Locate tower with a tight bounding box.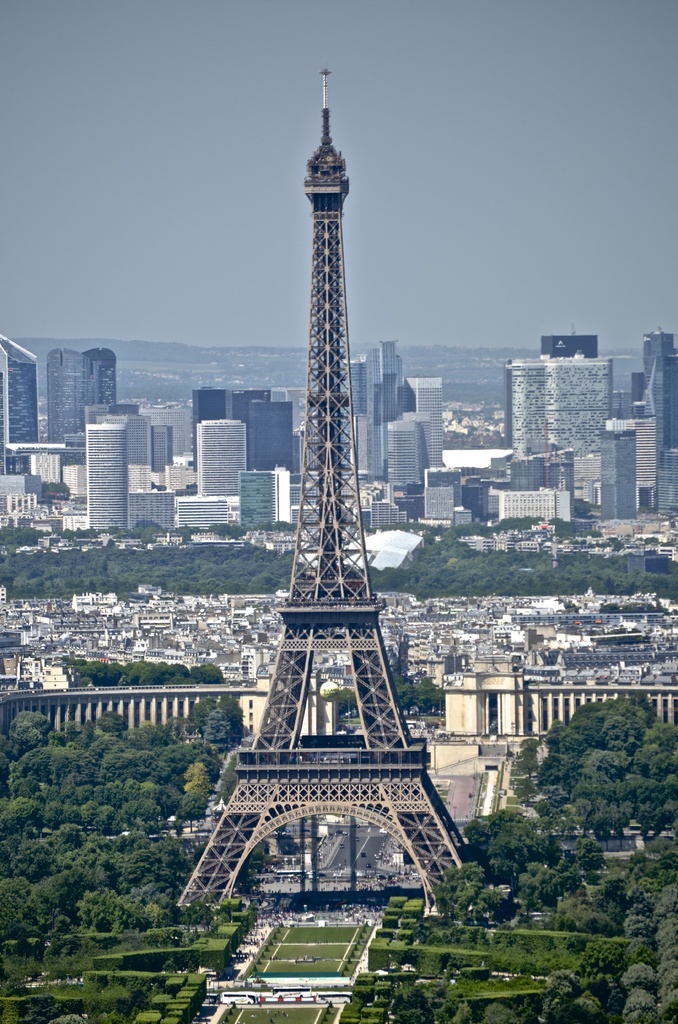
l=602, t=422, r=632, b=525.
